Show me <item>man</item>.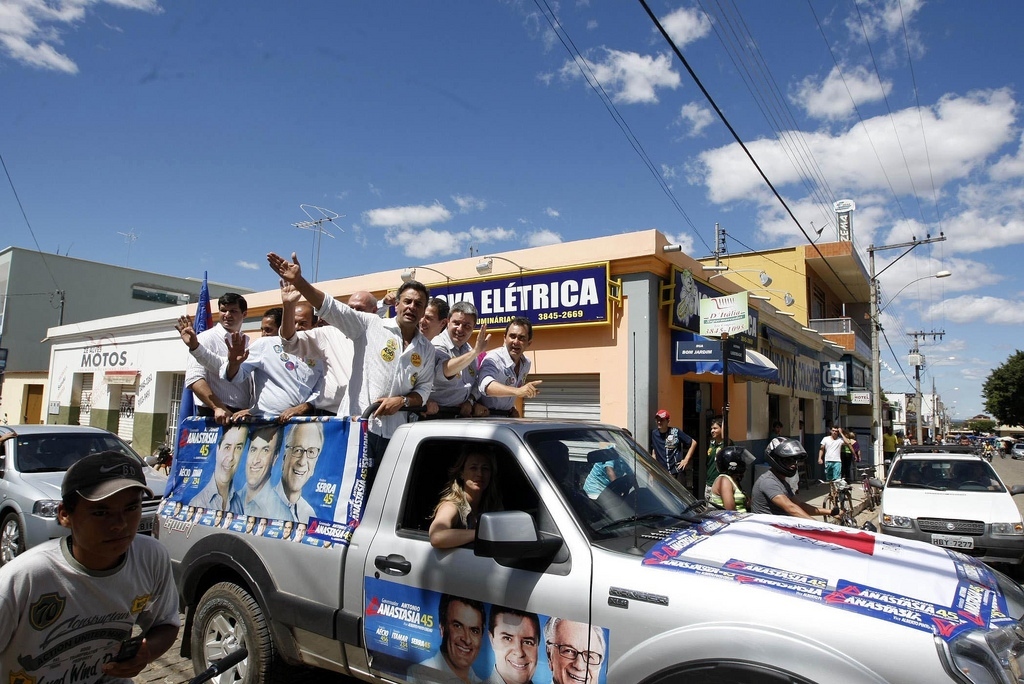
<item>man</item> is here: x1=187, y1=421, x2=247, y2=513.
